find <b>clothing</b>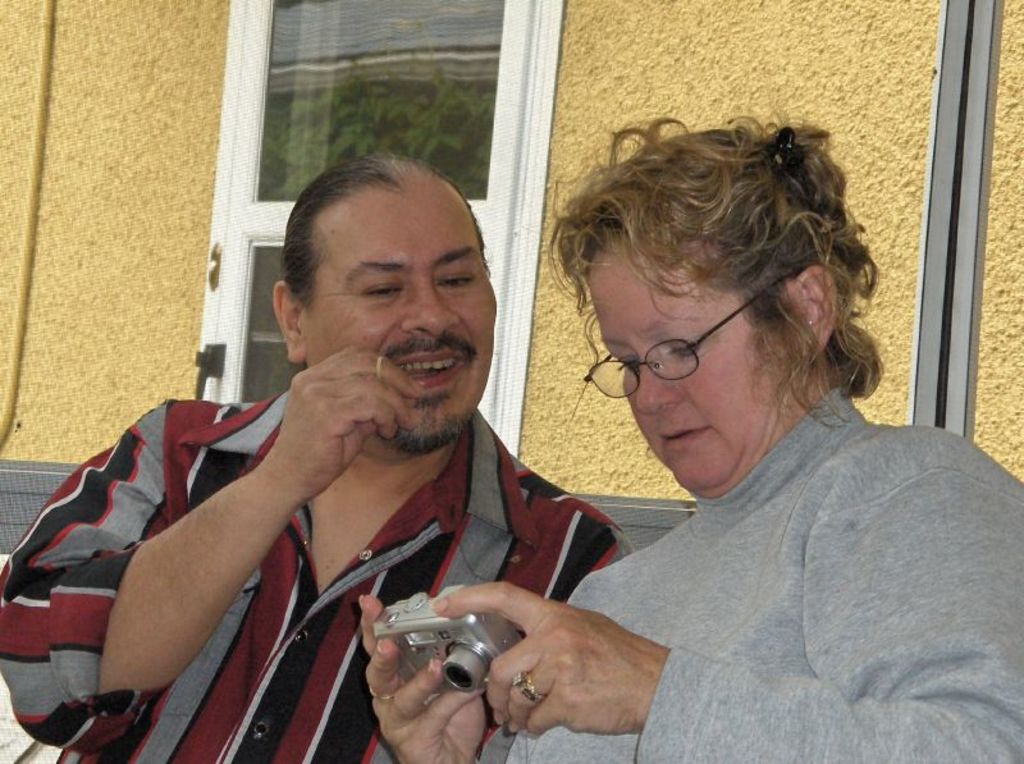
box=[541, 305, 1016, 763]
